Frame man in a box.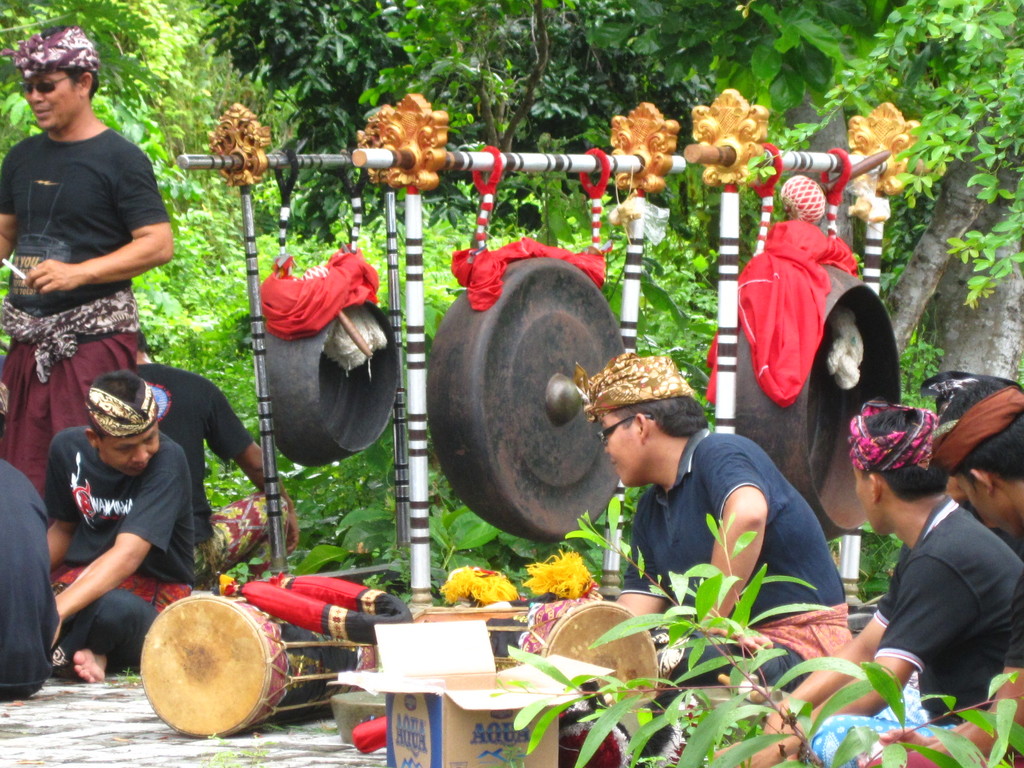
left=561, top=351, right=847, bottom=719.
